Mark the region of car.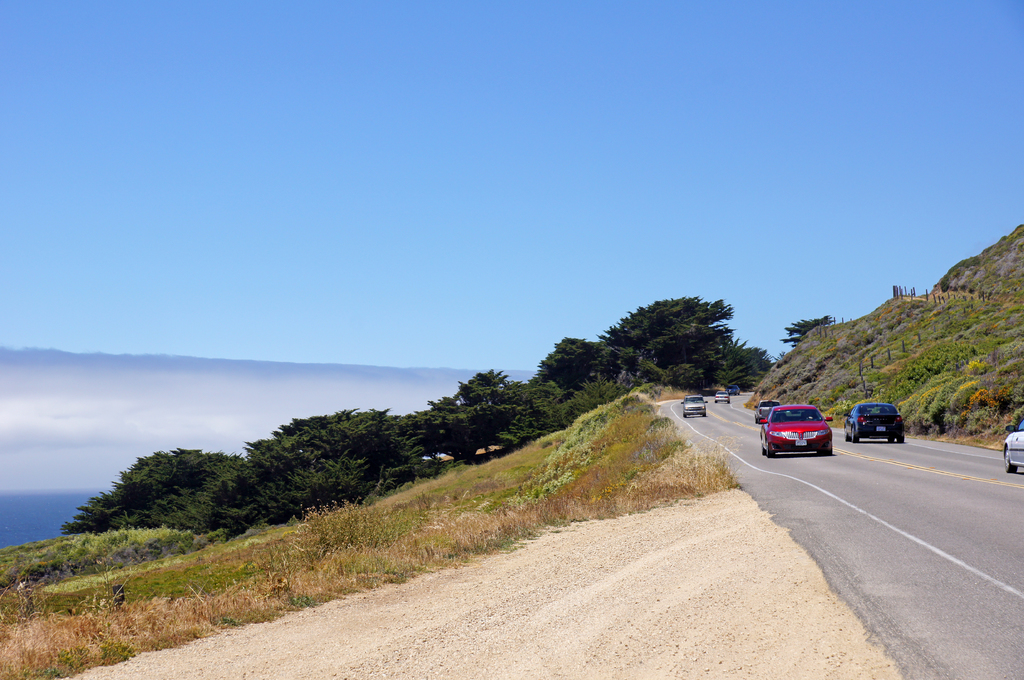
Region: [left=844, top=398, right=905, bottom=442].
